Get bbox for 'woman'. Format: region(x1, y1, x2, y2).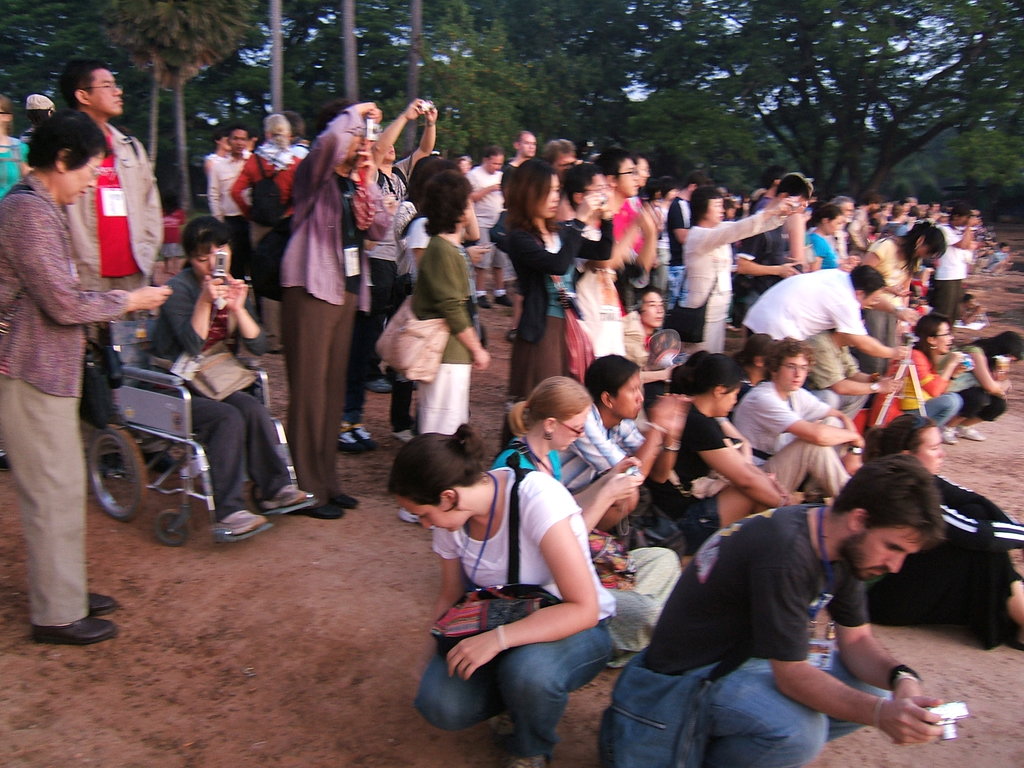
region(888, 316, 964, 460).
